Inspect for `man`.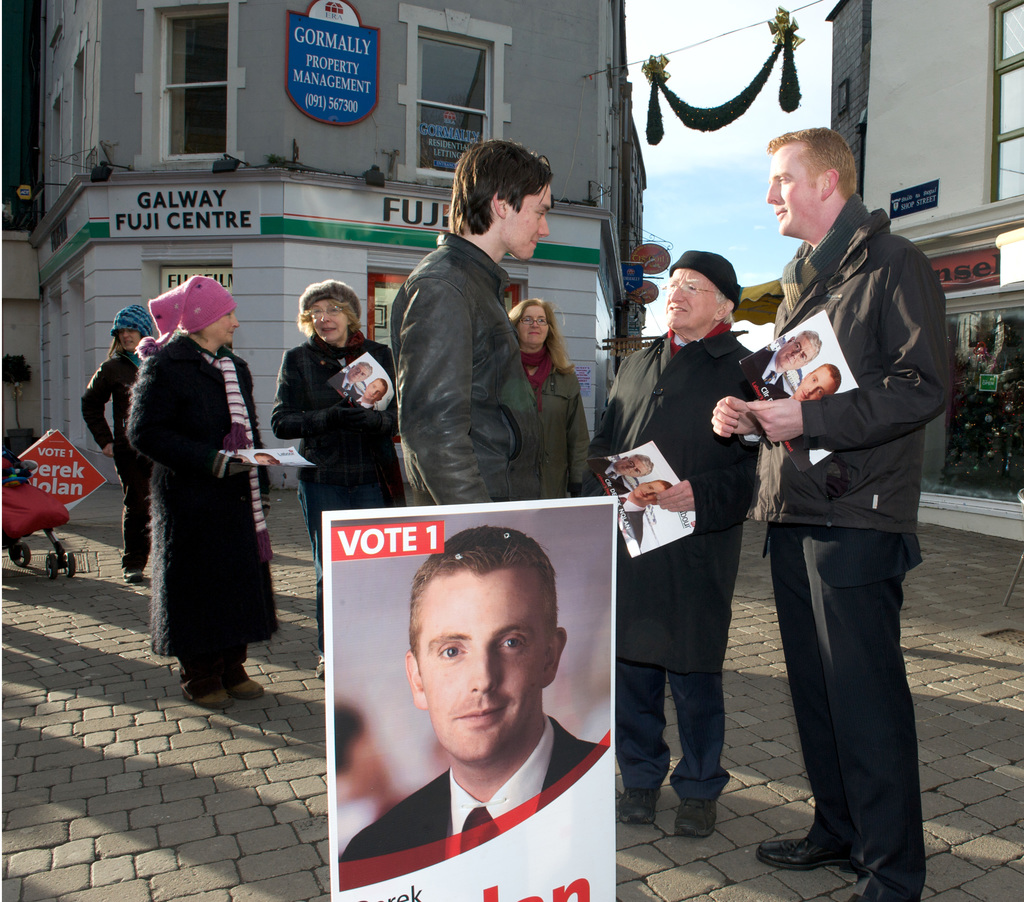
Inspection: Rect(739, 125, 954, 890).
